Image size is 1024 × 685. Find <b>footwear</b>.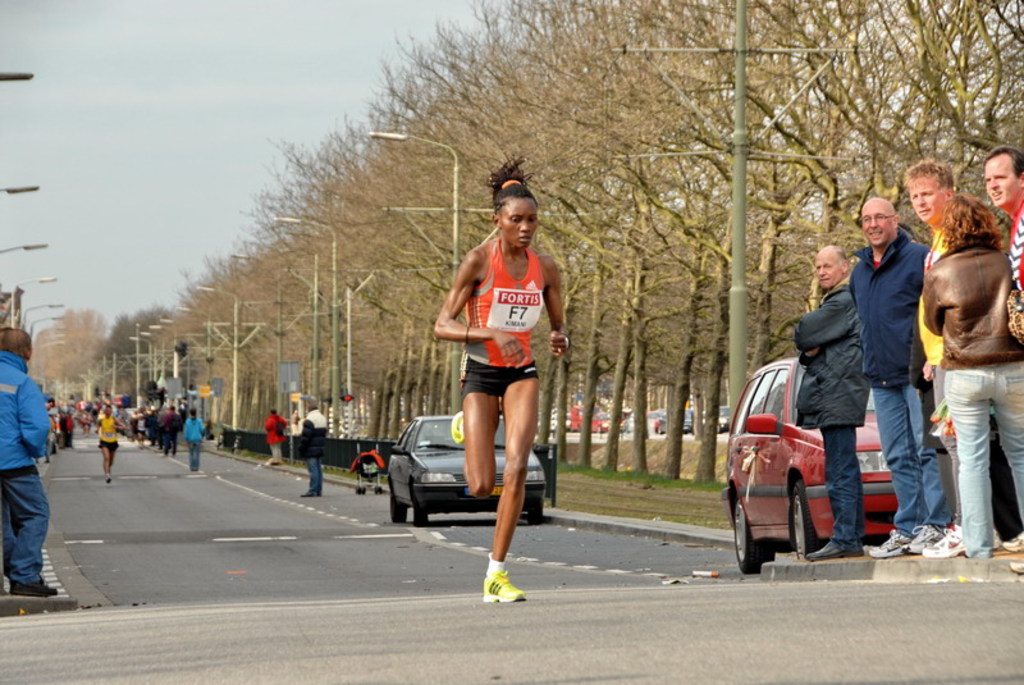
900, 521, 947, 553.
